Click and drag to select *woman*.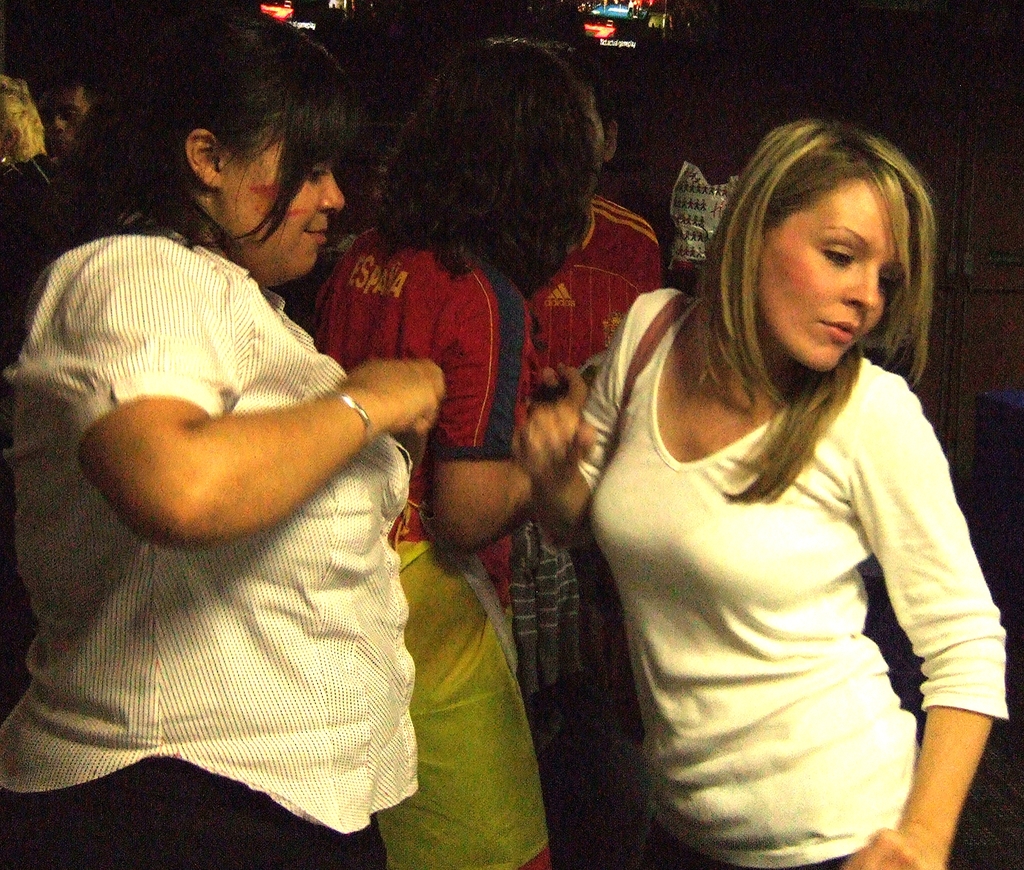
Selection: (left=305, top=38, right=595, bottom=869).
